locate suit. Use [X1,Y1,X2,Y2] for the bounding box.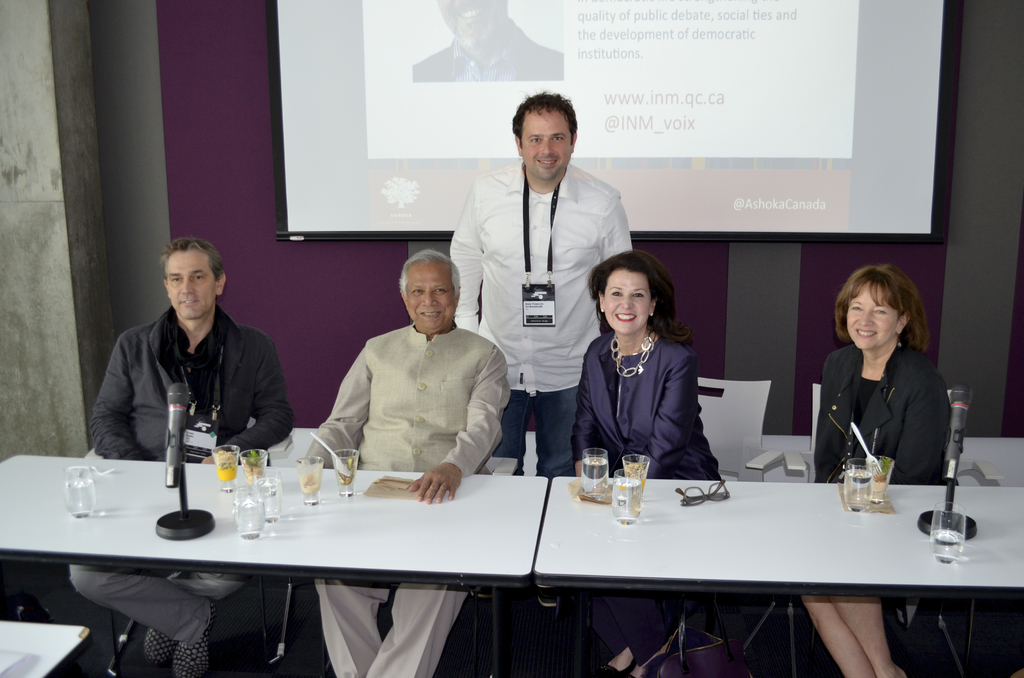
[575,341,718,483].
